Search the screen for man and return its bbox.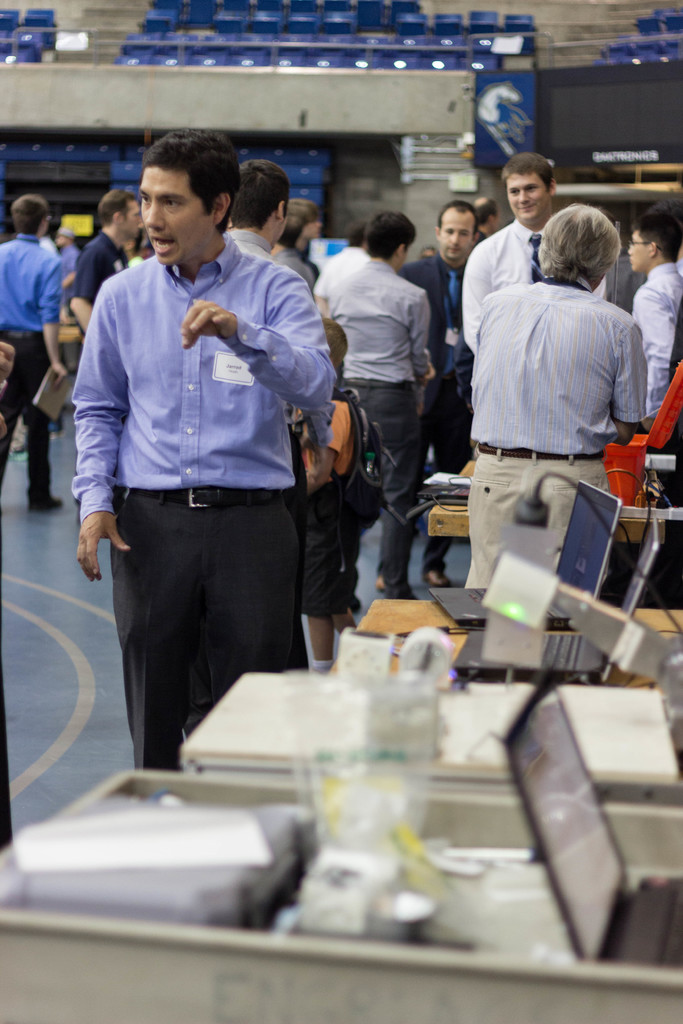
Found: x1=84 y1=178 x2=157 y2=330.
